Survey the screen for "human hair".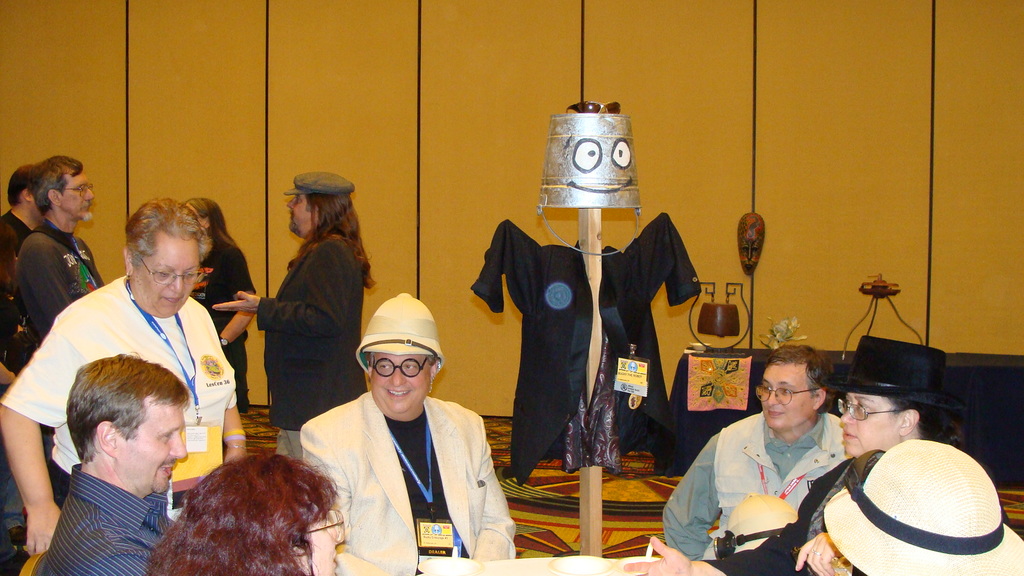
Survey found: (30,154,84,213).
